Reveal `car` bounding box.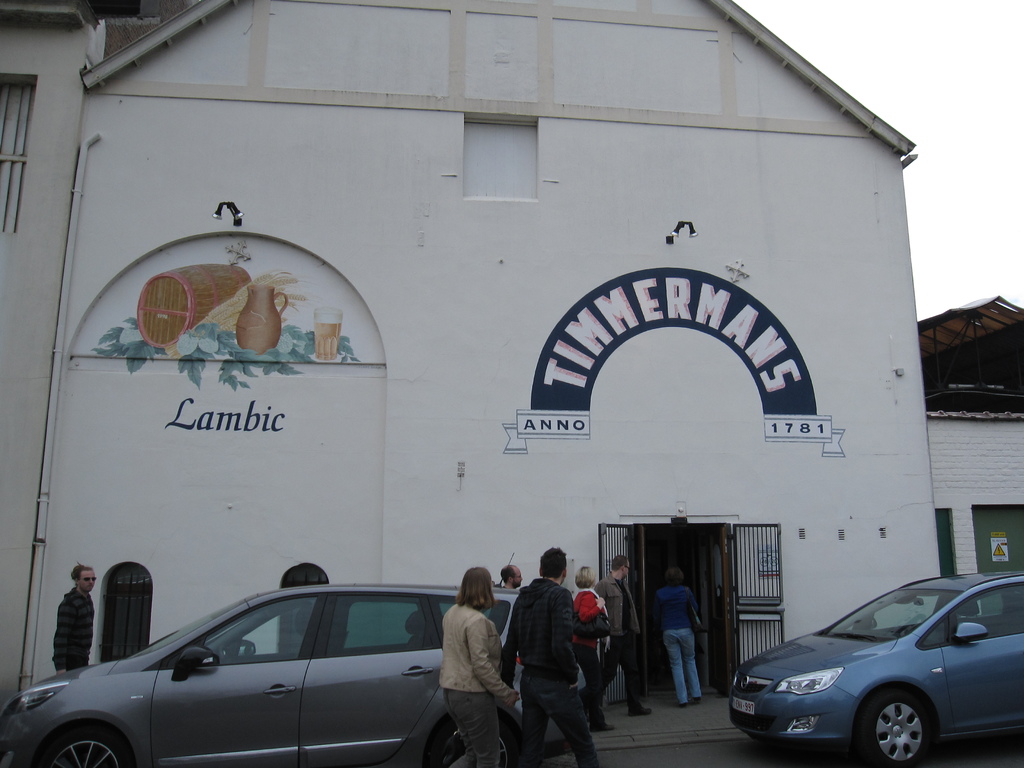
Revealed: <box>0,580,572,767</box>.
